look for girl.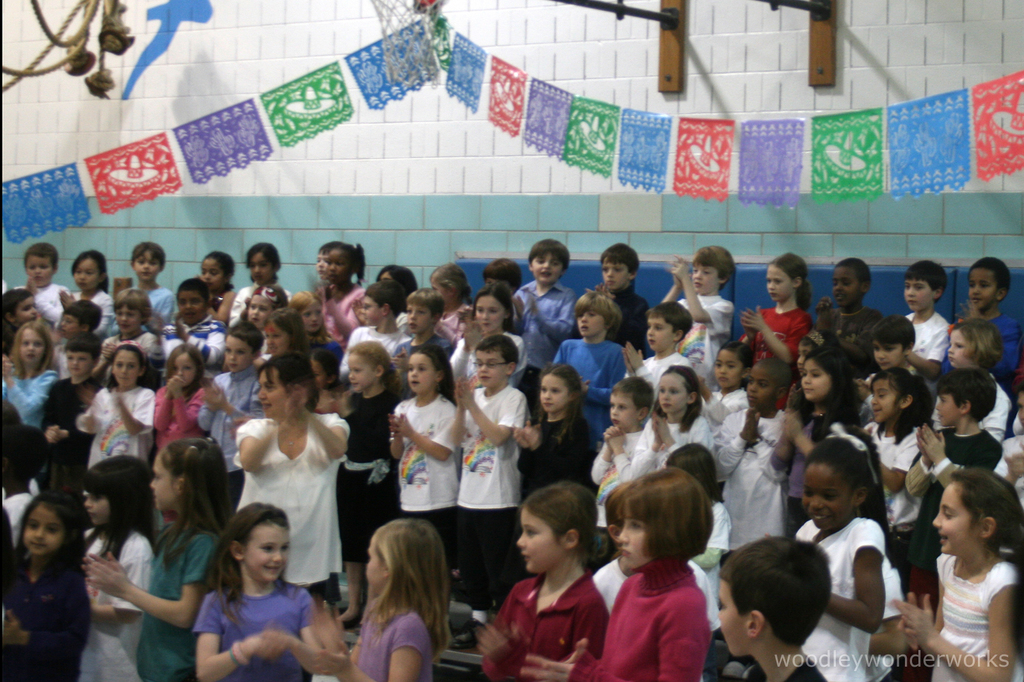
Found: [106, 287, 168, 356].
